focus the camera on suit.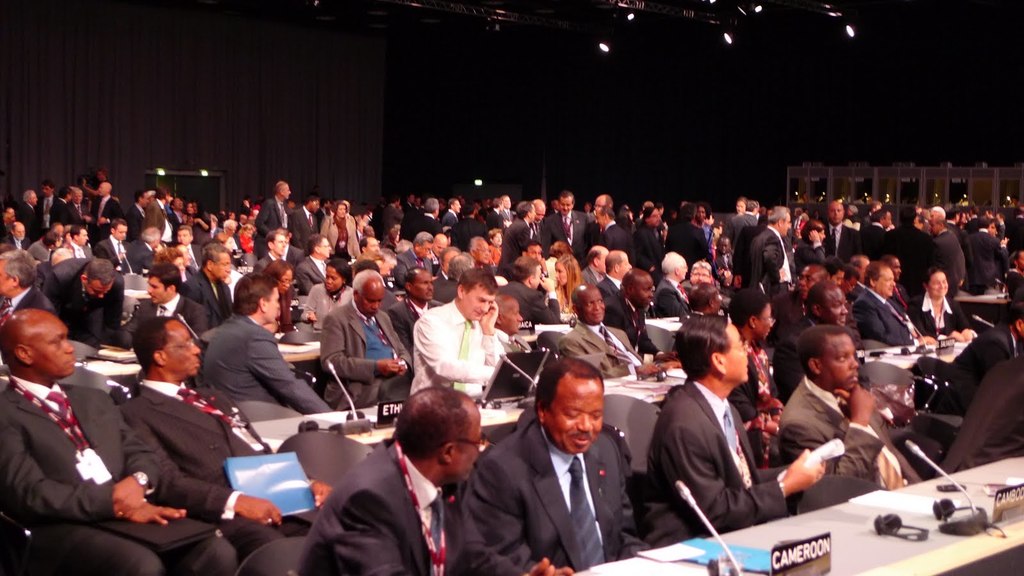
Focus region: 172, 241, 203, 263.
